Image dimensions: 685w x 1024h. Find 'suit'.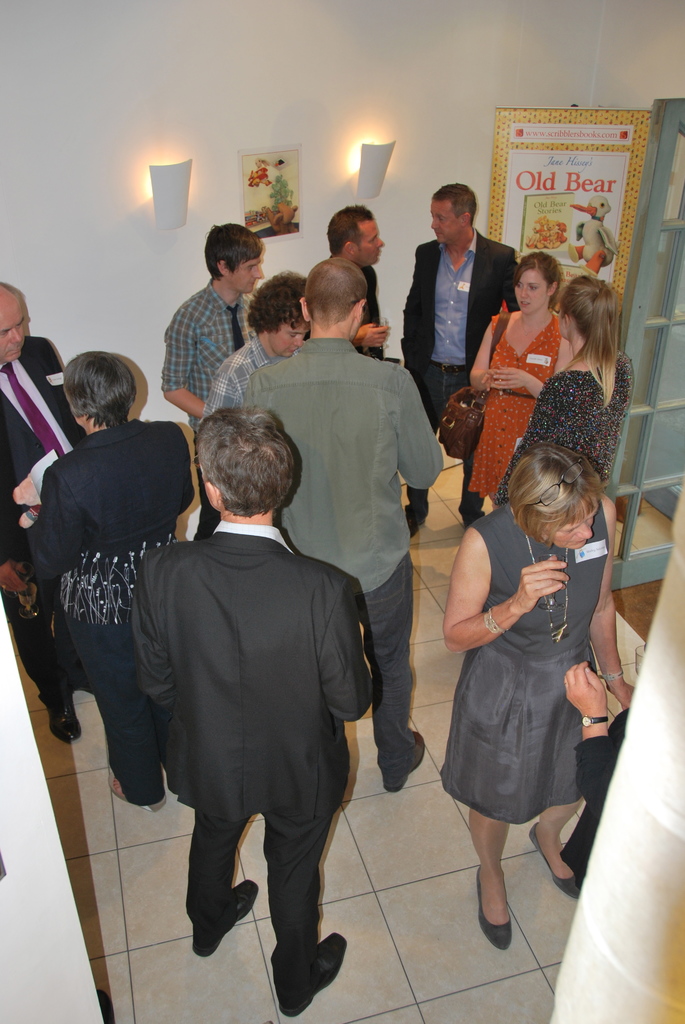
[400,228,521,531].
